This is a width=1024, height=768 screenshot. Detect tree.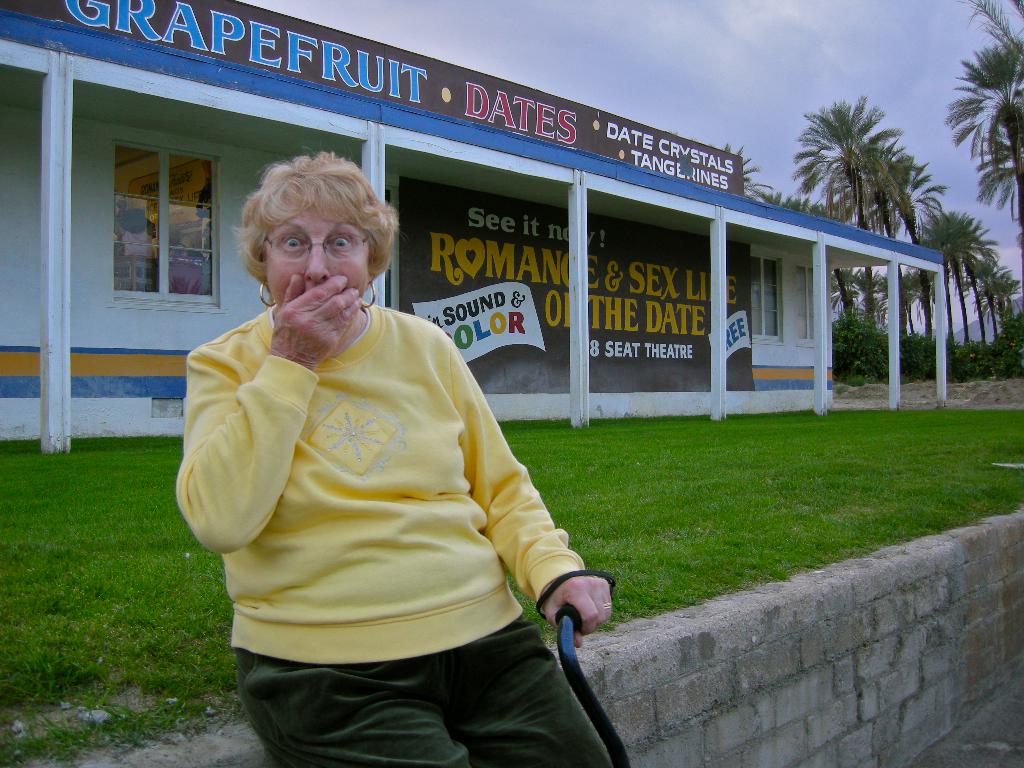
crop(941, 0, 1023, 268).
